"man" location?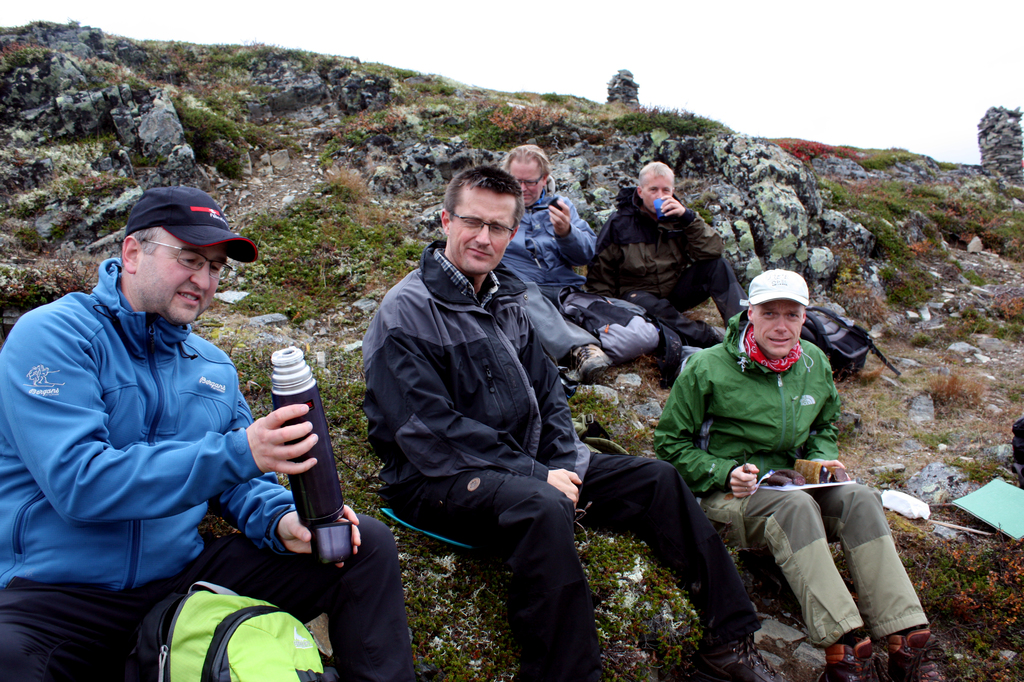
(left=655, top=279, right=893, bottom=642)
